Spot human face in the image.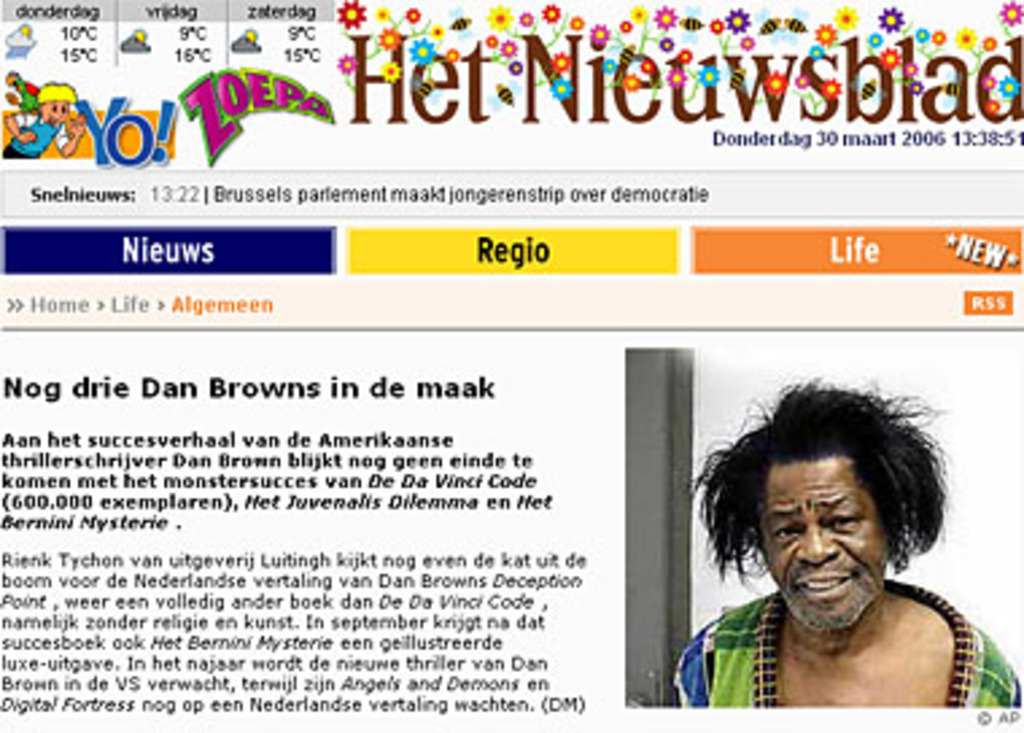
human face found at bbox(763, 466, 895, 633).
